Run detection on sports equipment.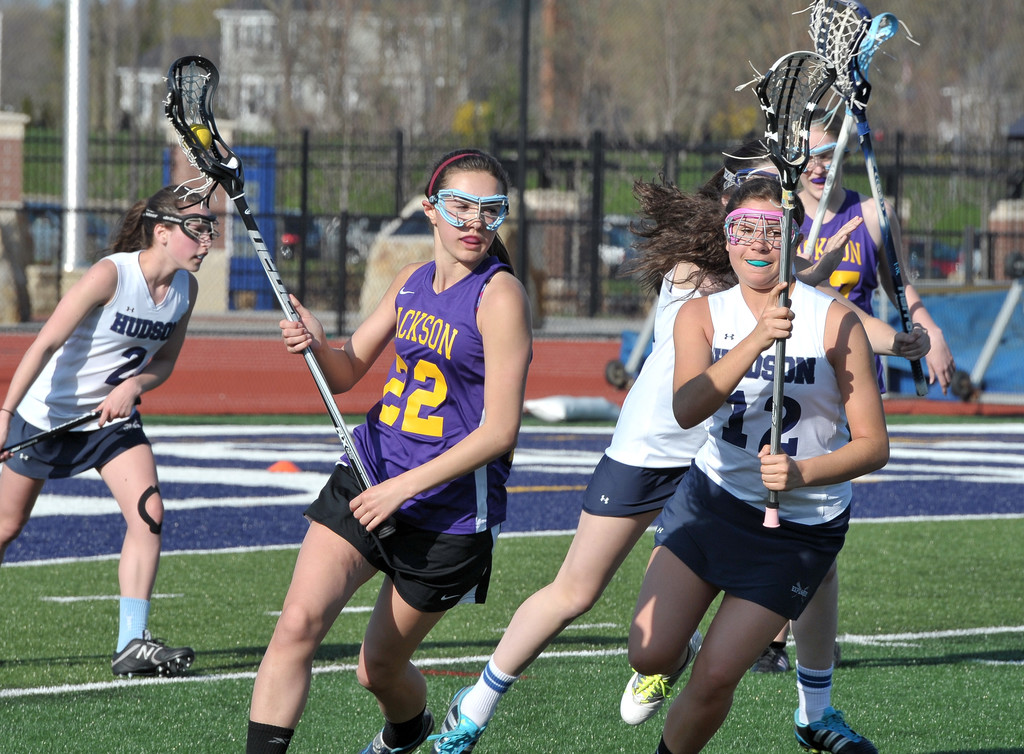
Result: select_region(793, 0, 931, 399).
